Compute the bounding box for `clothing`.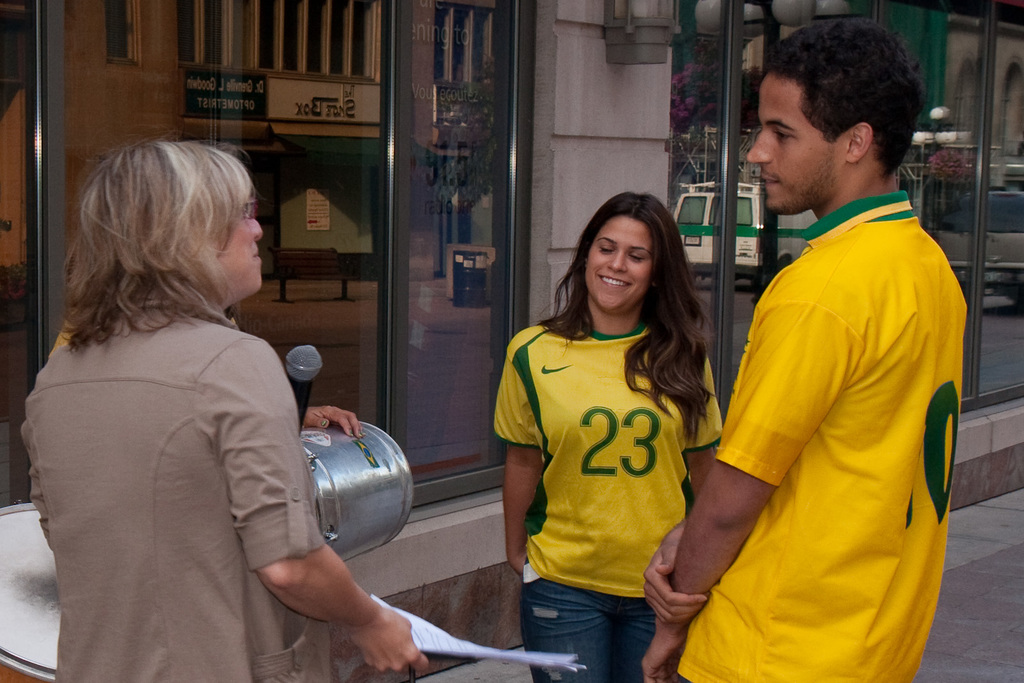
x1=492, y1=307, x2=723, y2=682.
